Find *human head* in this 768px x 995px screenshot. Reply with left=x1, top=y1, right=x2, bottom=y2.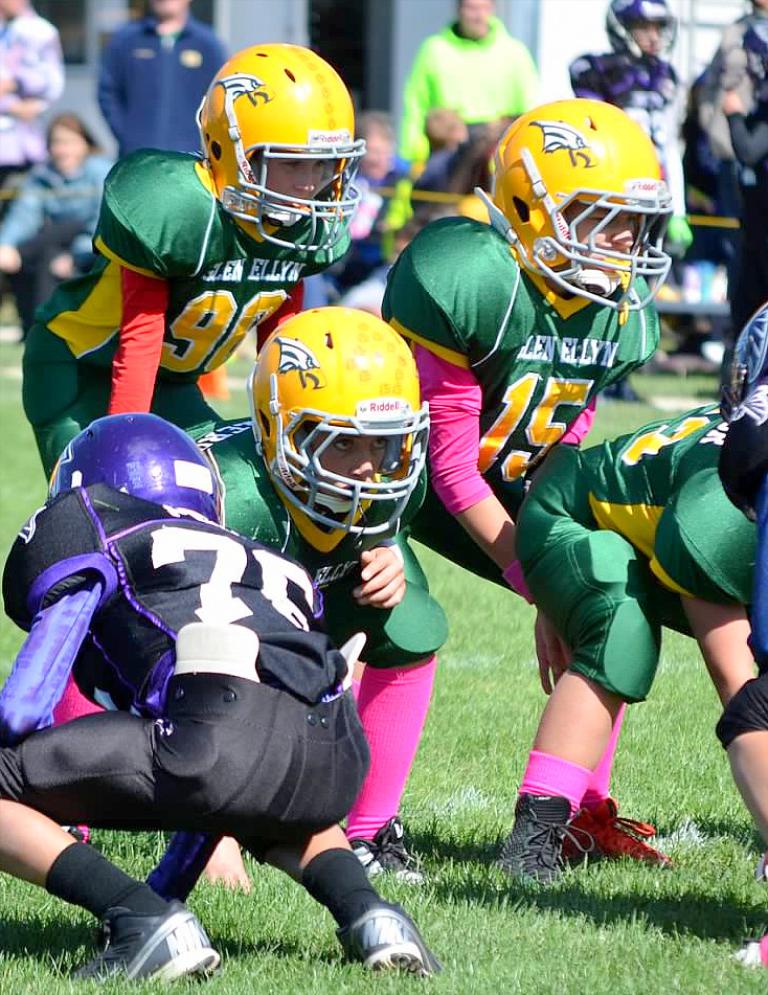
left=136, top=0, right=189, bottom=27.
